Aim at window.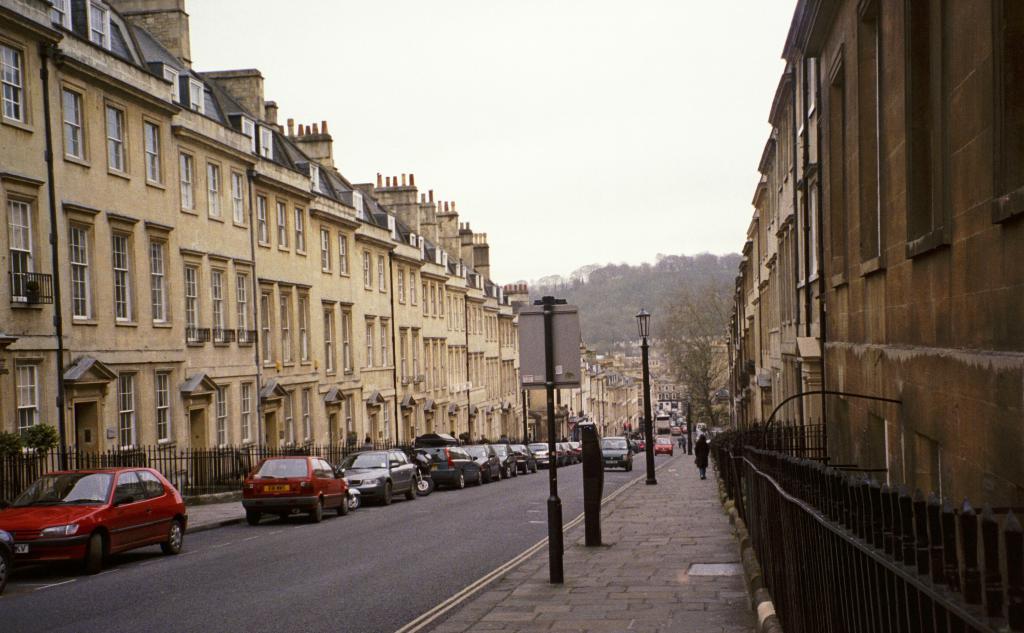
Aimed at left=58, top=201, right=95, bottom=321.
